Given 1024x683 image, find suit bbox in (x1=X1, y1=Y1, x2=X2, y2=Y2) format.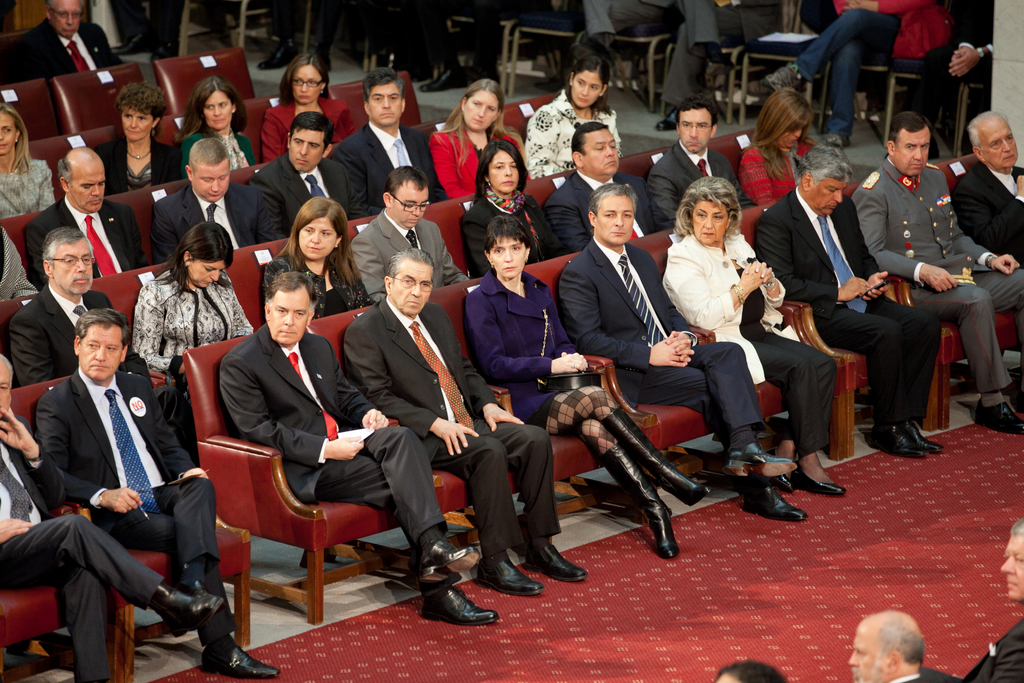
(x1=948, y1=161, x2=1023, y2=261).
